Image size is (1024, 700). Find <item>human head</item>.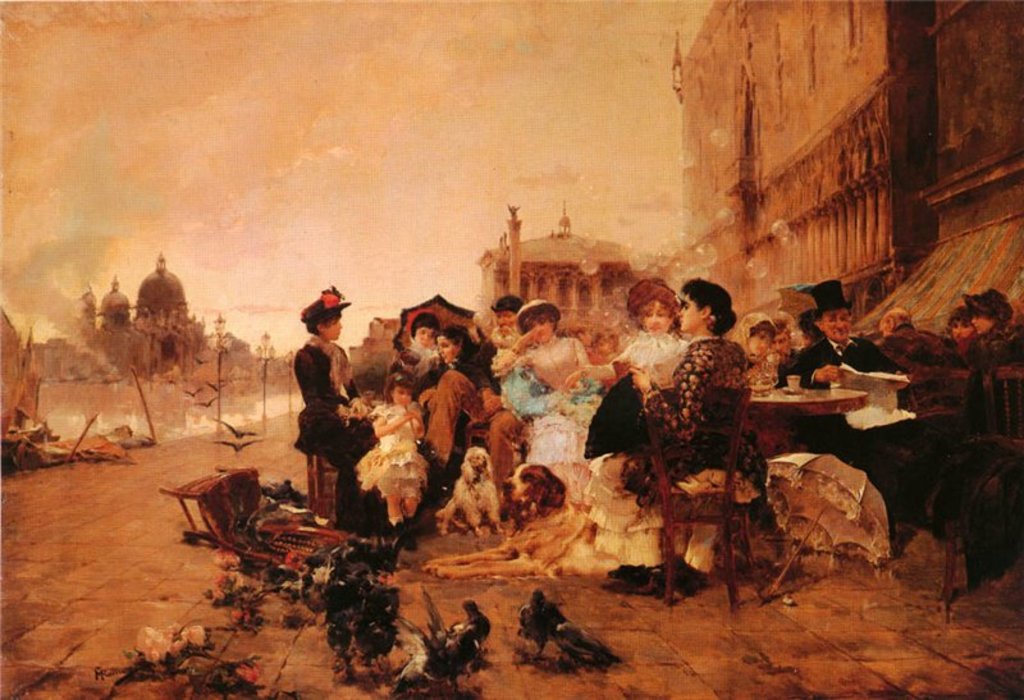
select_region(676, 279, 740, 342).
